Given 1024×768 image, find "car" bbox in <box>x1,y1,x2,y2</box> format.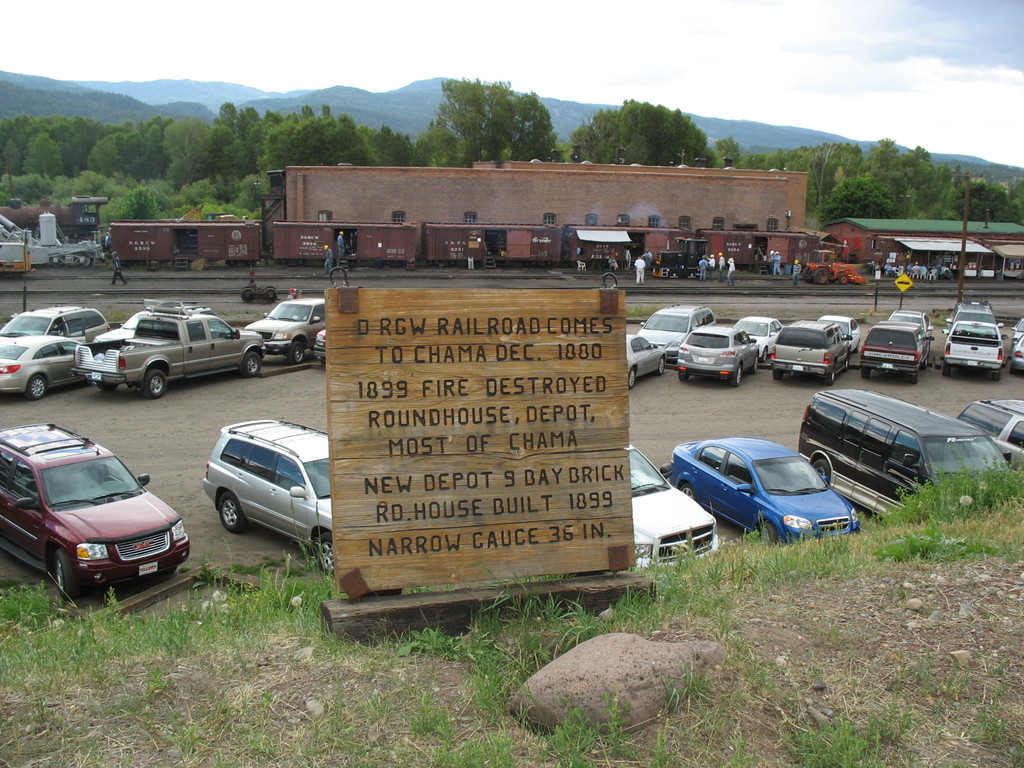
<box>632,303,719,372</box>.
